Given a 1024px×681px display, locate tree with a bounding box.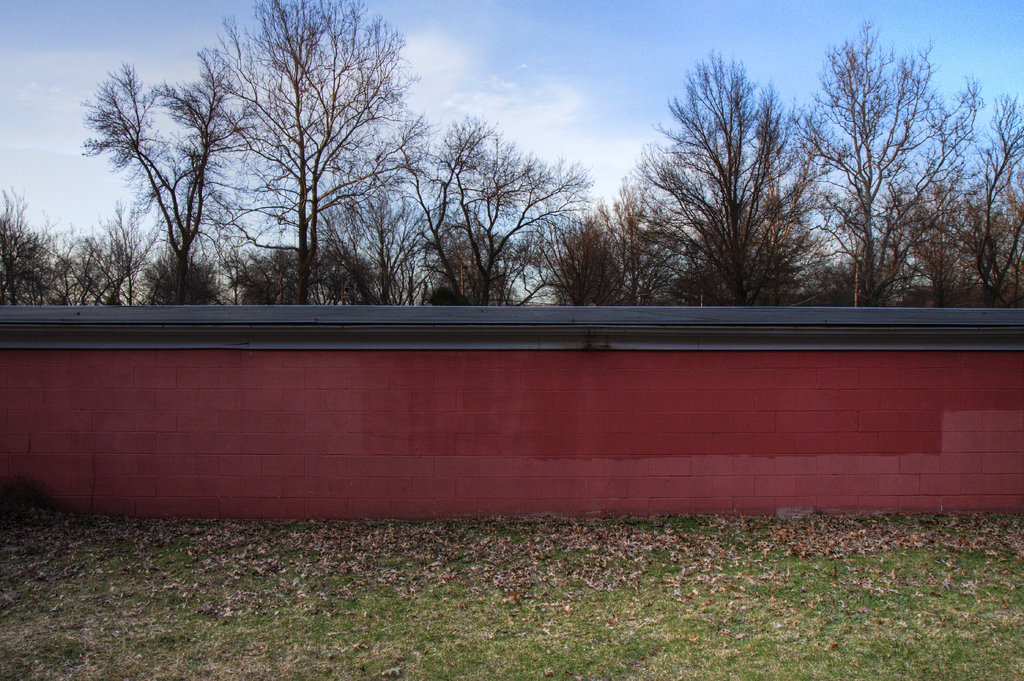
Located: x1=92 y1=53 x2=242 y2=299.
